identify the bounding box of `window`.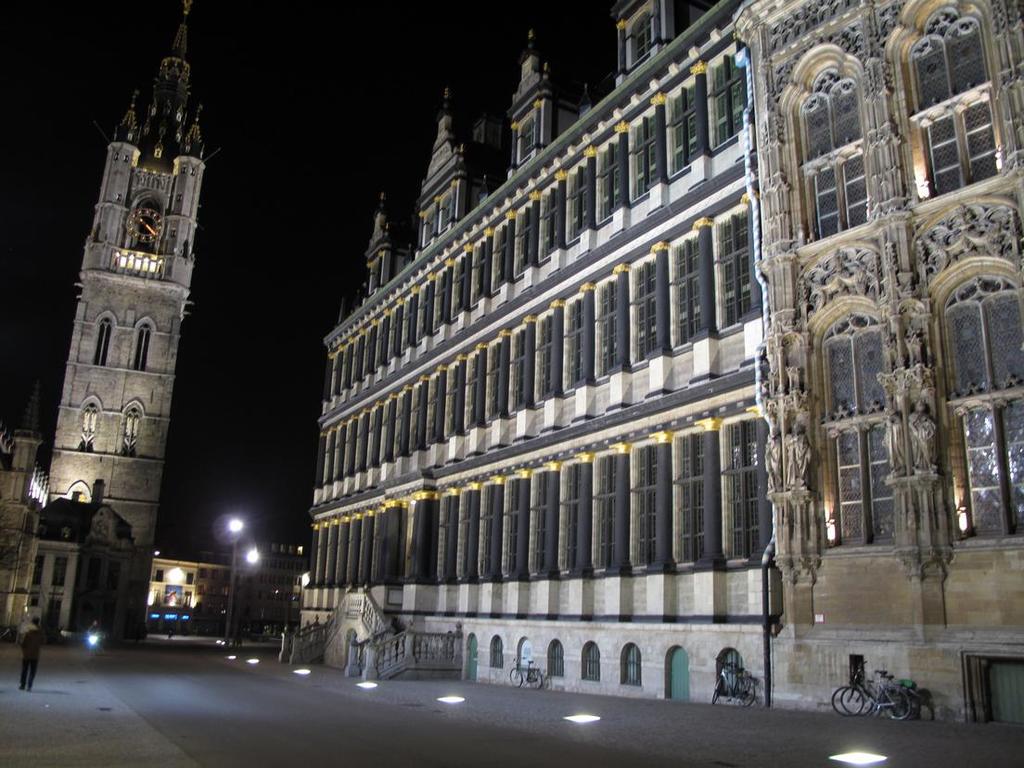
bbox=(425, 369, 446, 445).
